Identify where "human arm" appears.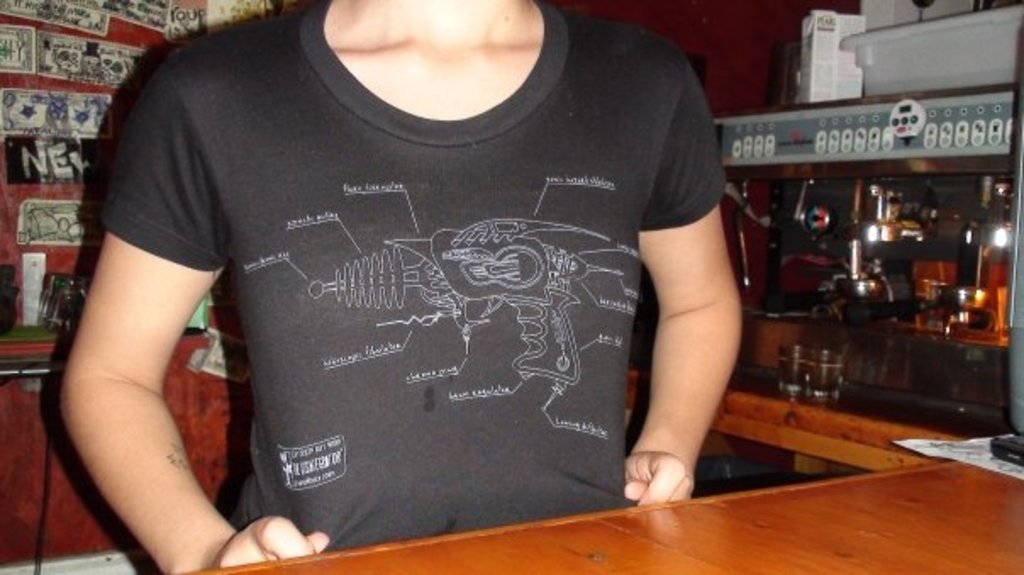
Appears at 75,224,222,573.
